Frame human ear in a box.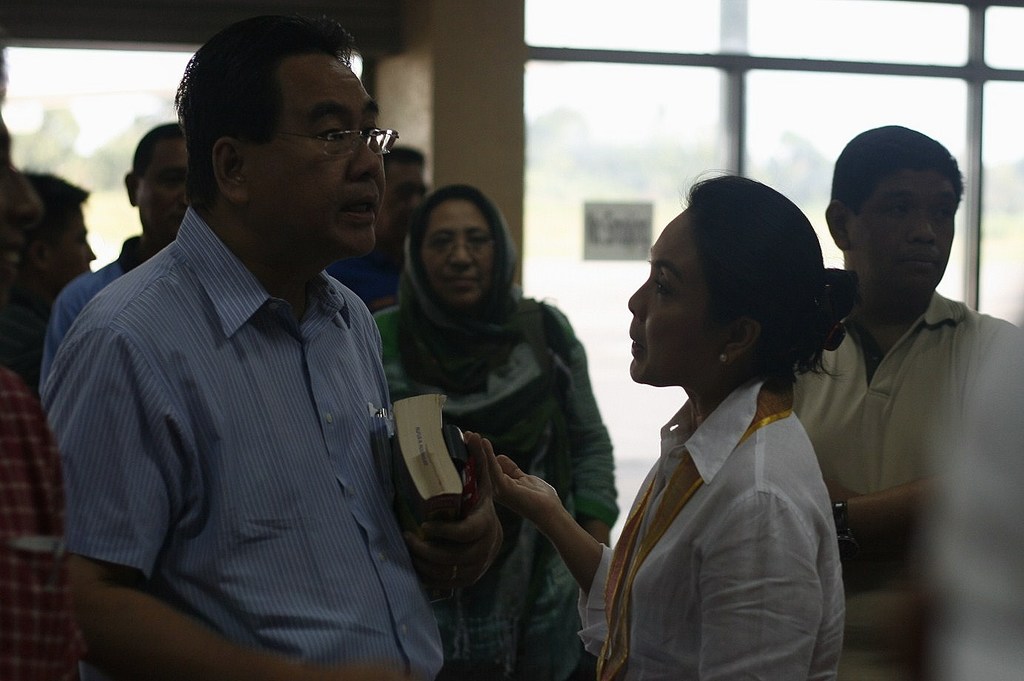
Rect(715, 316, 763, 363).
